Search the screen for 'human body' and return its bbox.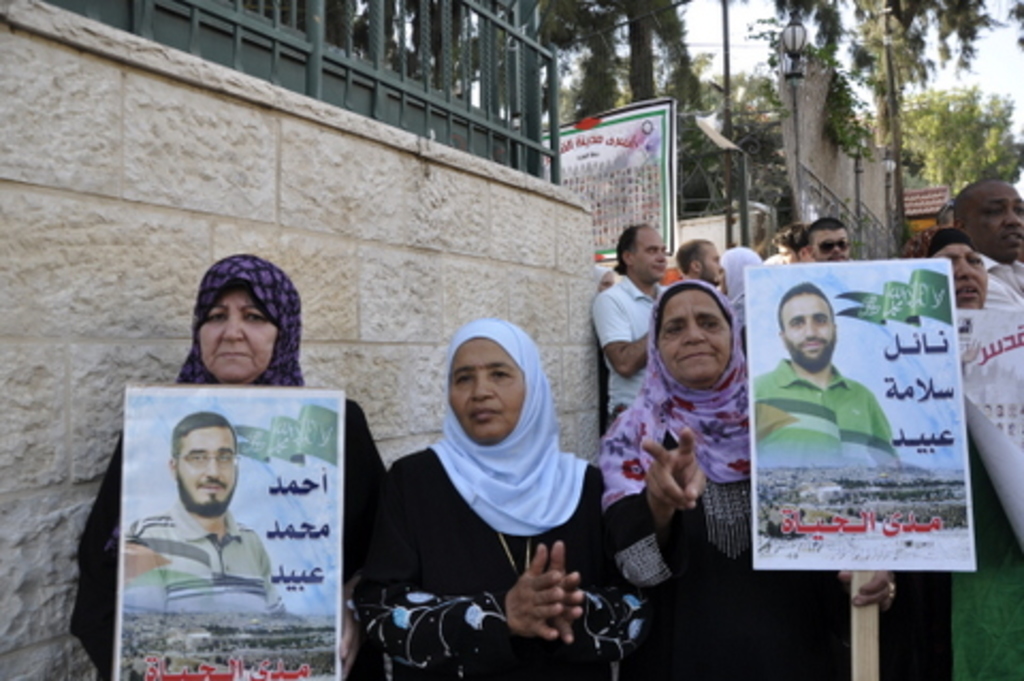
Found: box=[371, 301, 627, 668].
